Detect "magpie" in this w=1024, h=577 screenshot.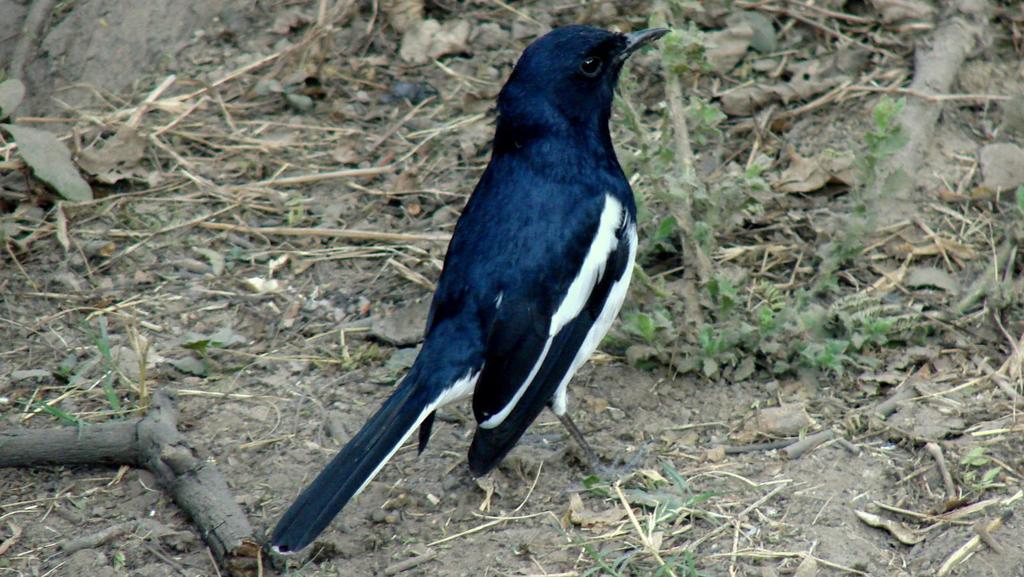
Detection: bbox(276, 22, 670, 558).
